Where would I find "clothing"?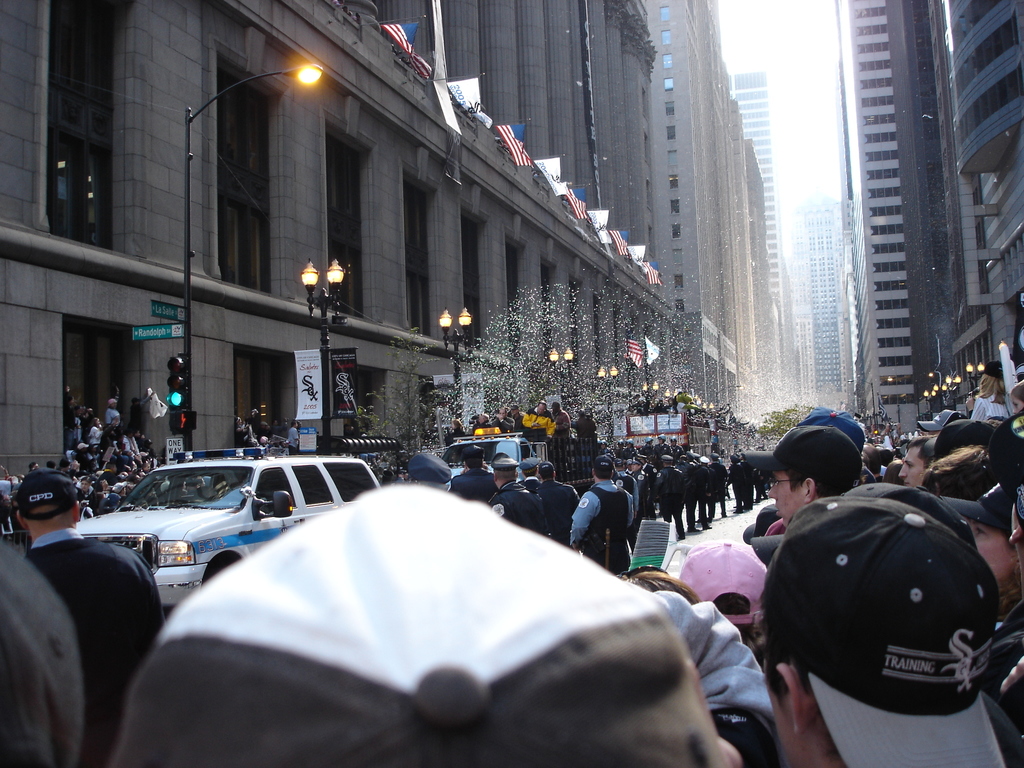
At crop(624, 333, 659, 366).
